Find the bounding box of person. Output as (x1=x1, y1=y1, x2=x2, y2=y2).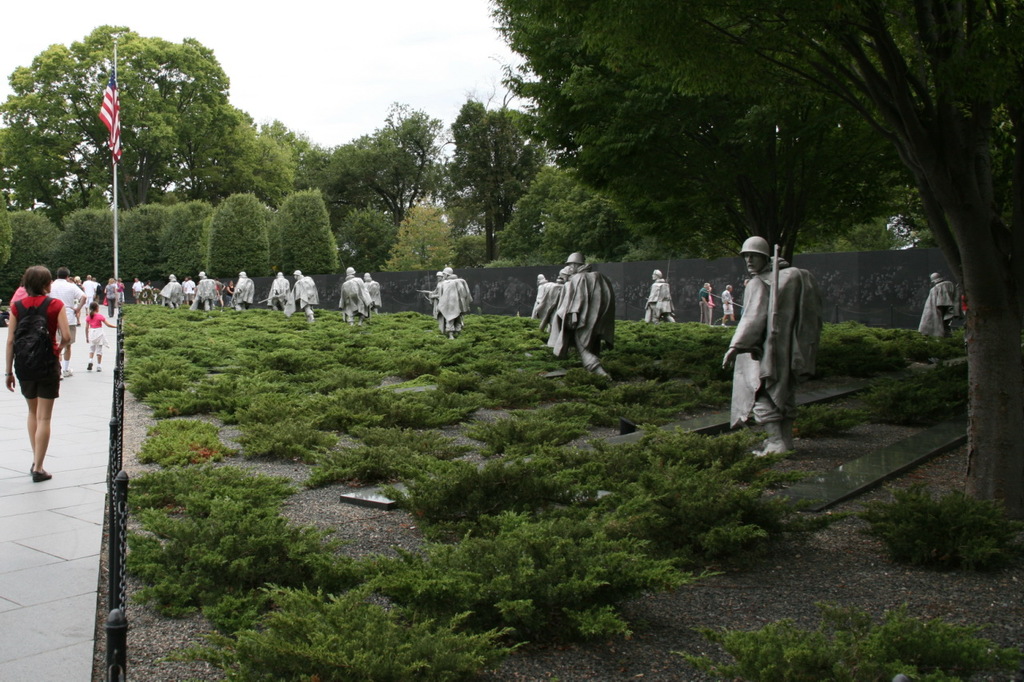
(x1=230, y1=269, x2=254, y2=311).
